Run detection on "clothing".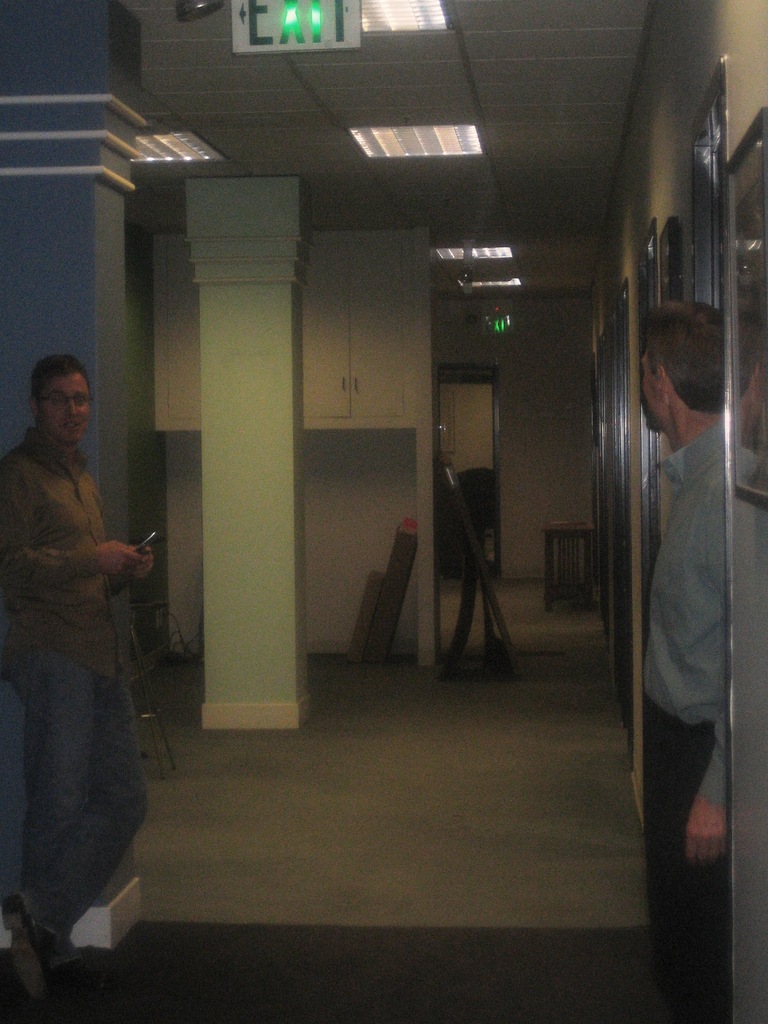
Result: 641,406,754,1020.
